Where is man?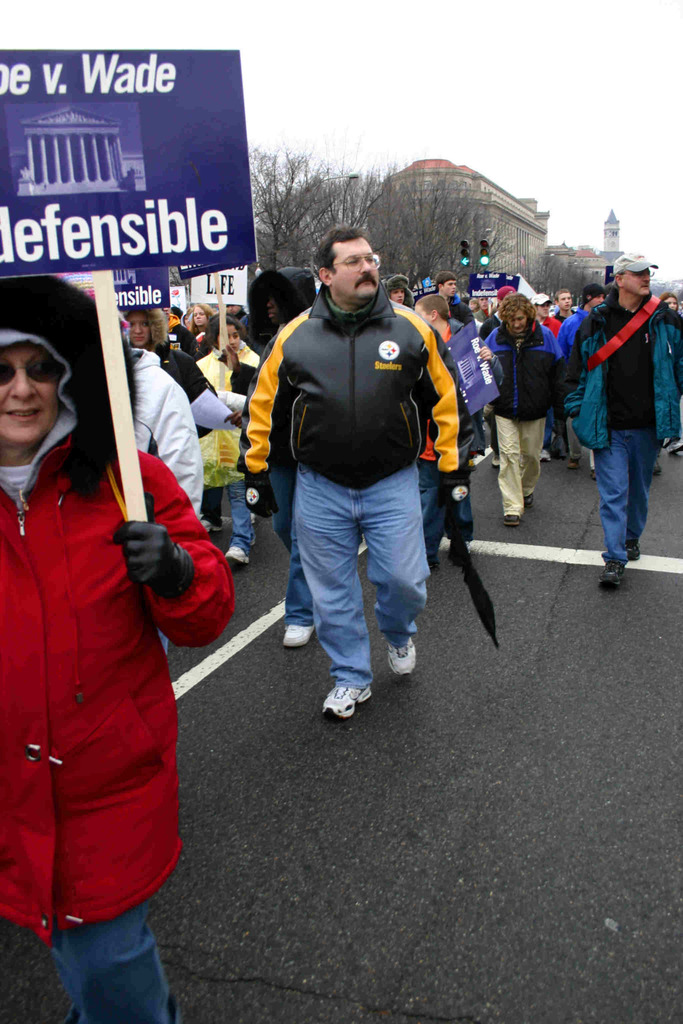
<region>415, 294, 502, 567</region>.
